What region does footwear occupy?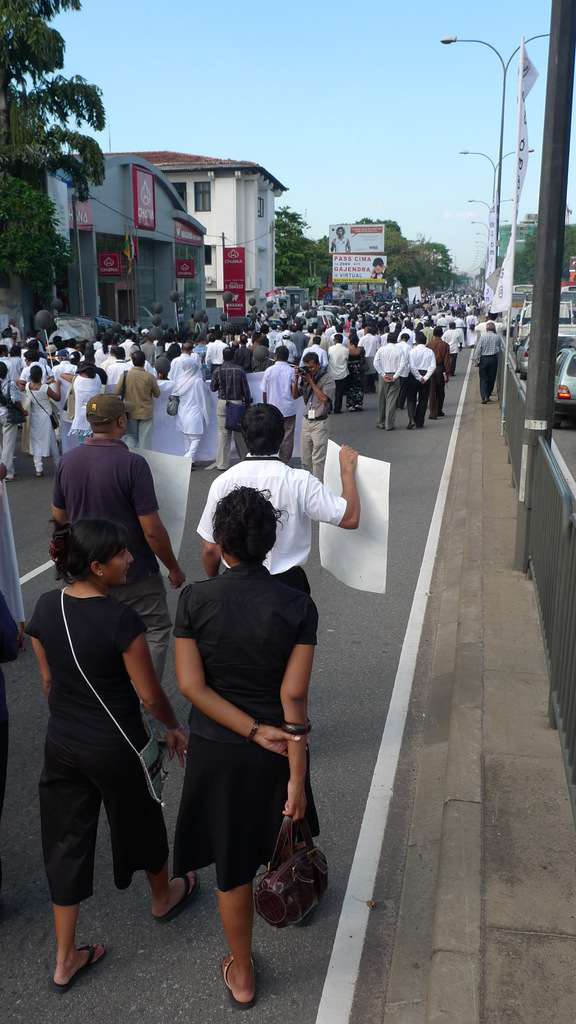
(x1=4, y1=475, x2=17, y2=481).
